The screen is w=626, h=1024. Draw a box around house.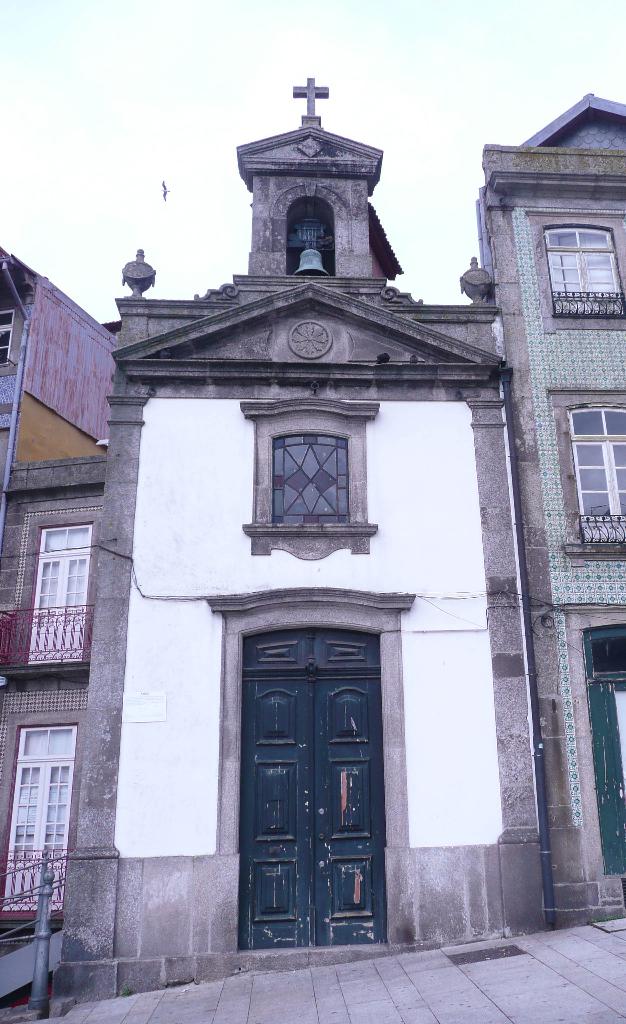
0:276:95:974.
